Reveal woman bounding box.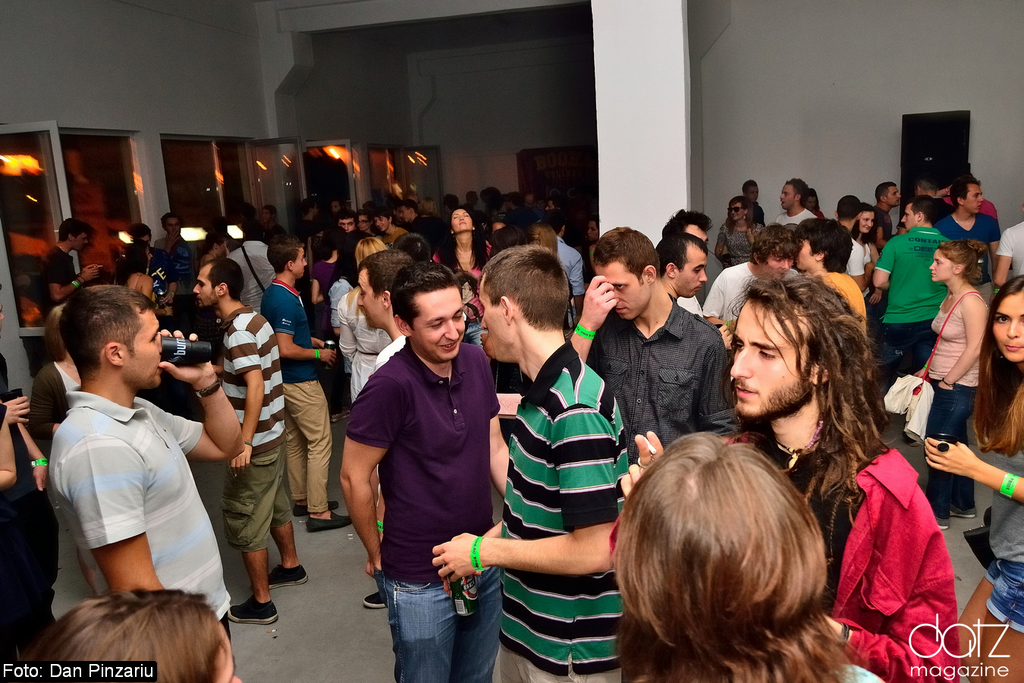
Revealed: (373, 207, 413, 247).
